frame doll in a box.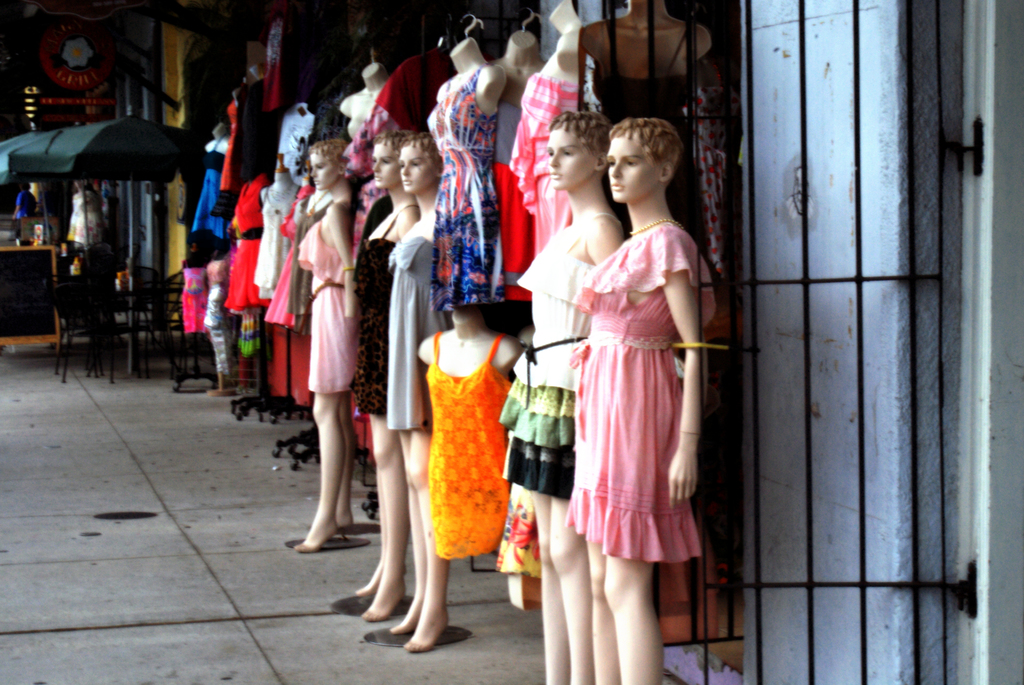
left=300, top=143, right=356, bottom=549.
